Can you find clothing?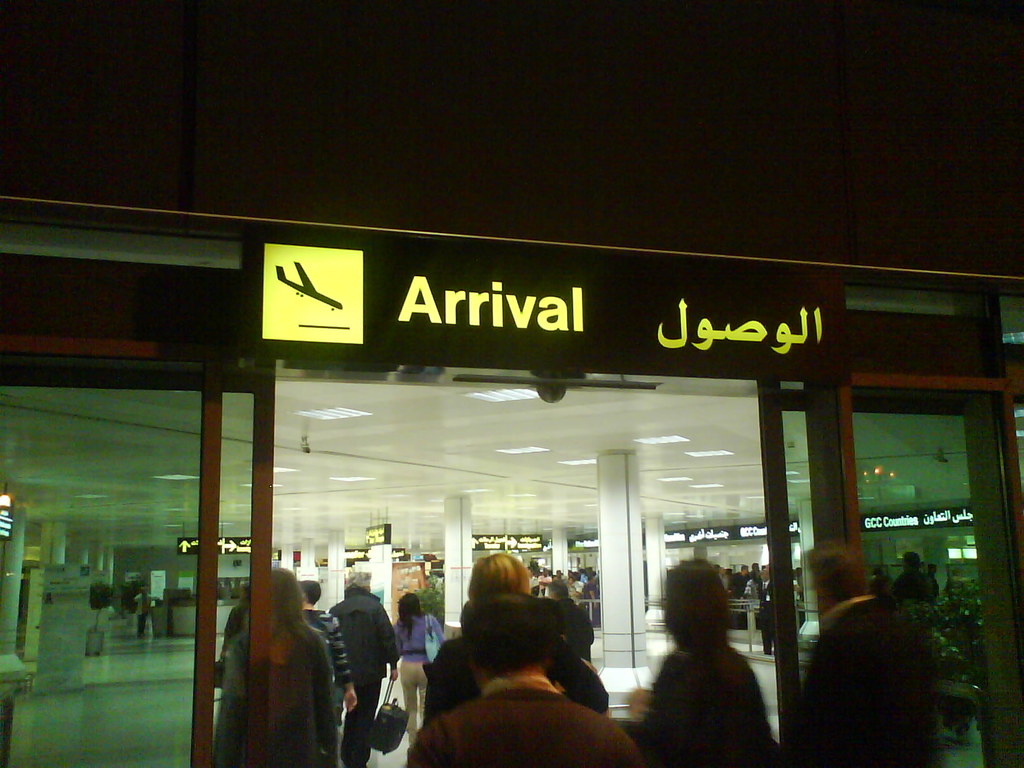
Yes, bounding box: BBox(321, 593, 403, 767).
